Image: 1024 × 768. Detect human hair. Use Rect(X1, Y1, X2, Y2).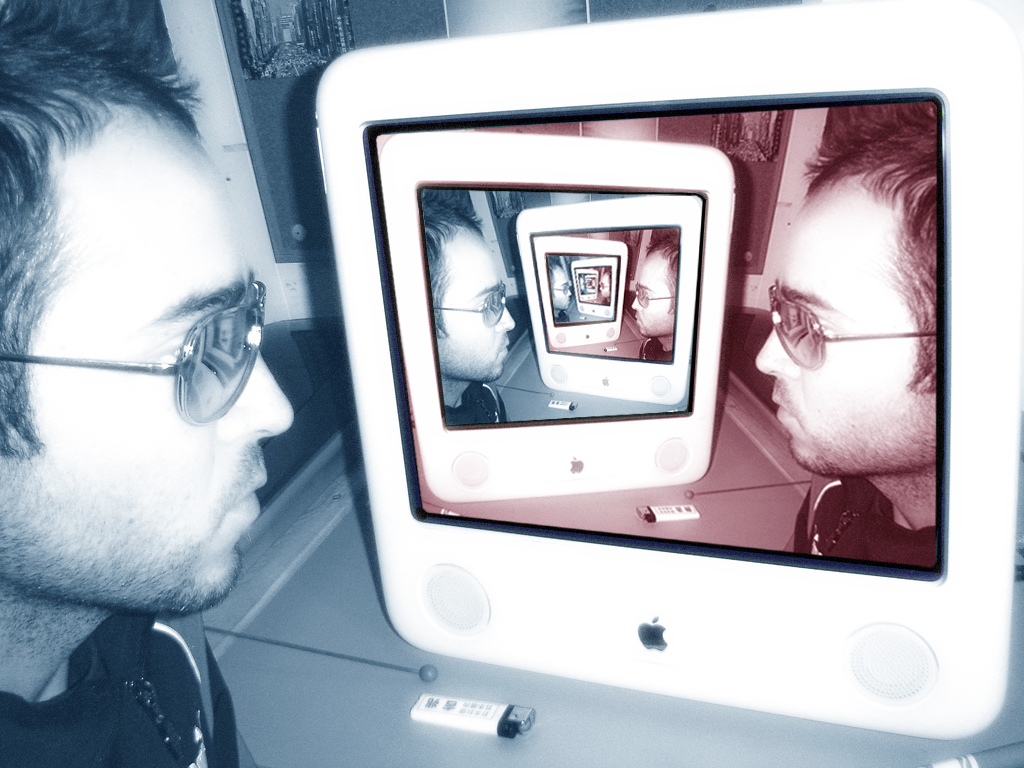
Rect(404, 195, 484, 337).
